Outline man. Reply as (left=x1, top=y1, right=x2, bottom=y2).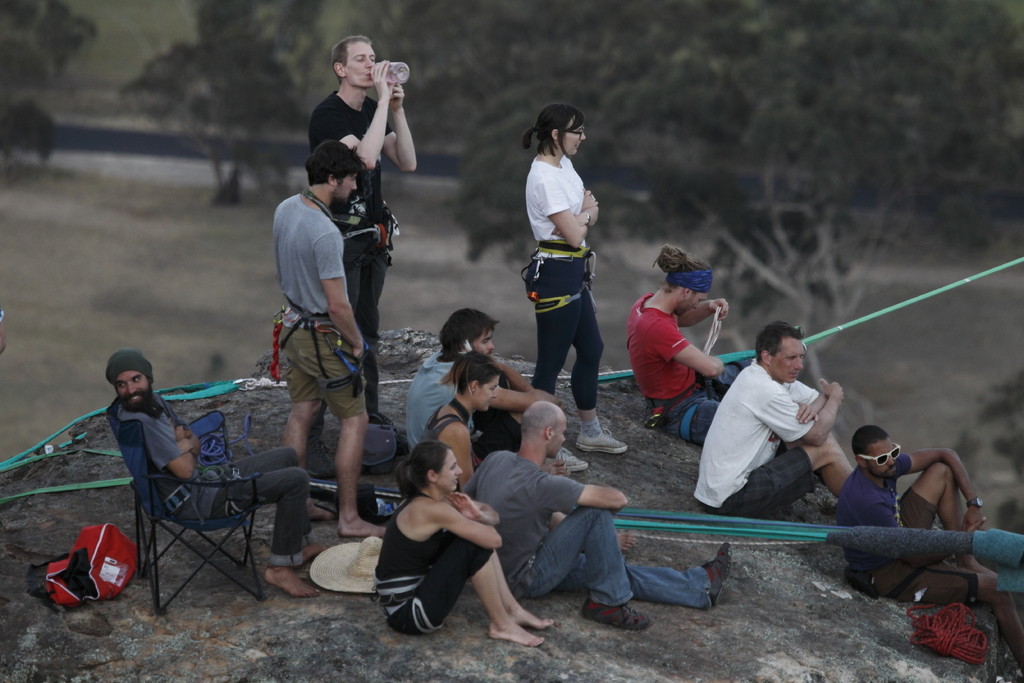
(left=104, top=350, right=329, bottom=598).
